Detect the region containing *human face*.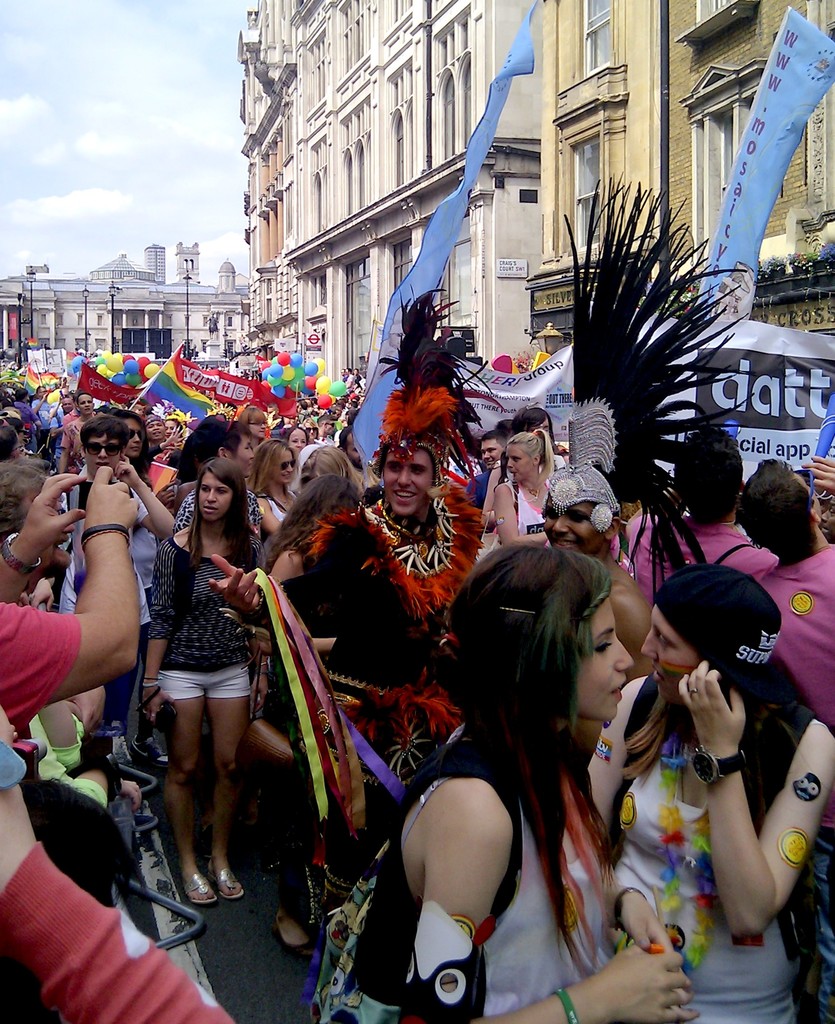
detection(577, 600, 633, 719).
